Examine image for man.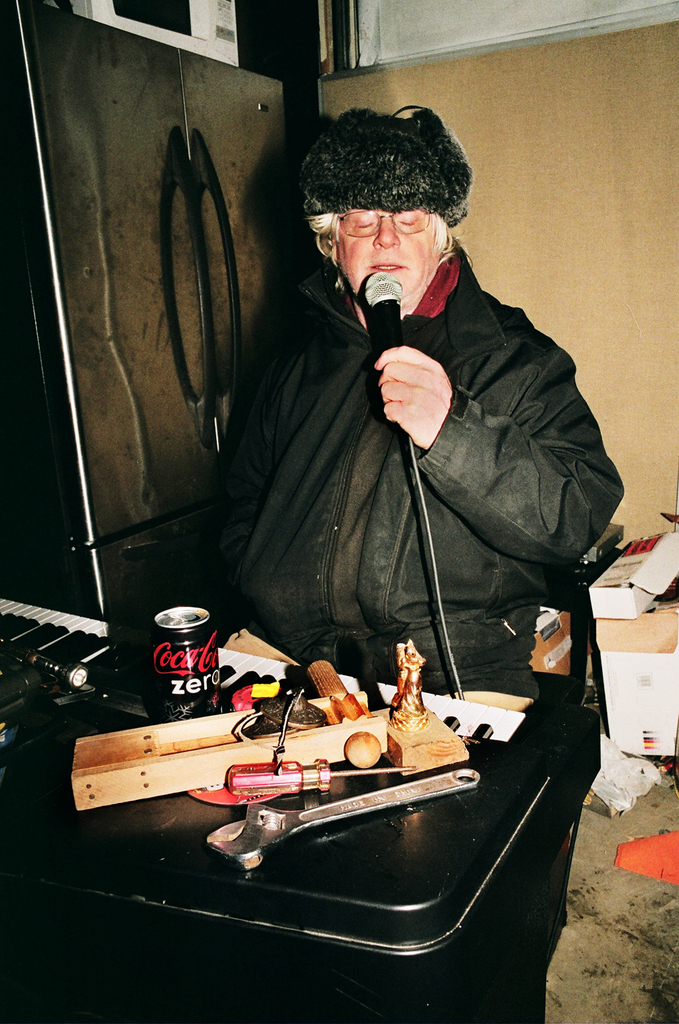
Examination result: (left=219, top=121, right=560, bottom=688).
